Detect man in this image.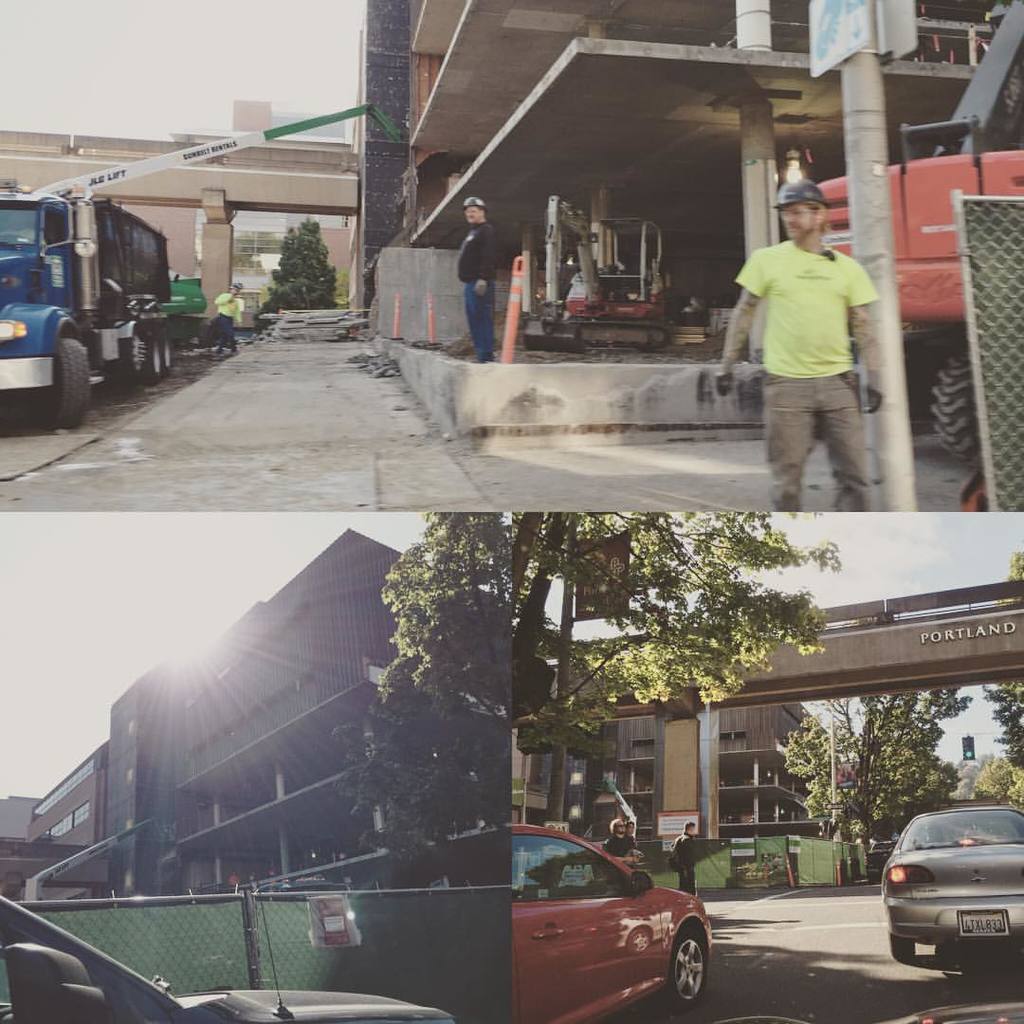
Detection: l=452, t=190, r=501, b=367.
